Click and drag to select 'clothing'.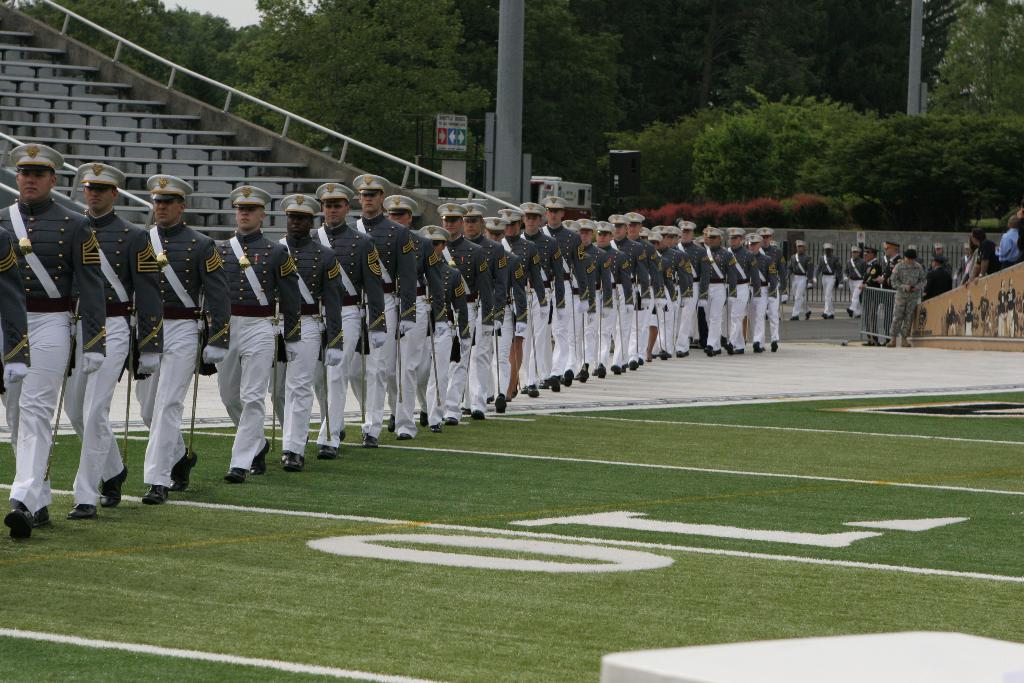
Selection: (503,236,540,394).
